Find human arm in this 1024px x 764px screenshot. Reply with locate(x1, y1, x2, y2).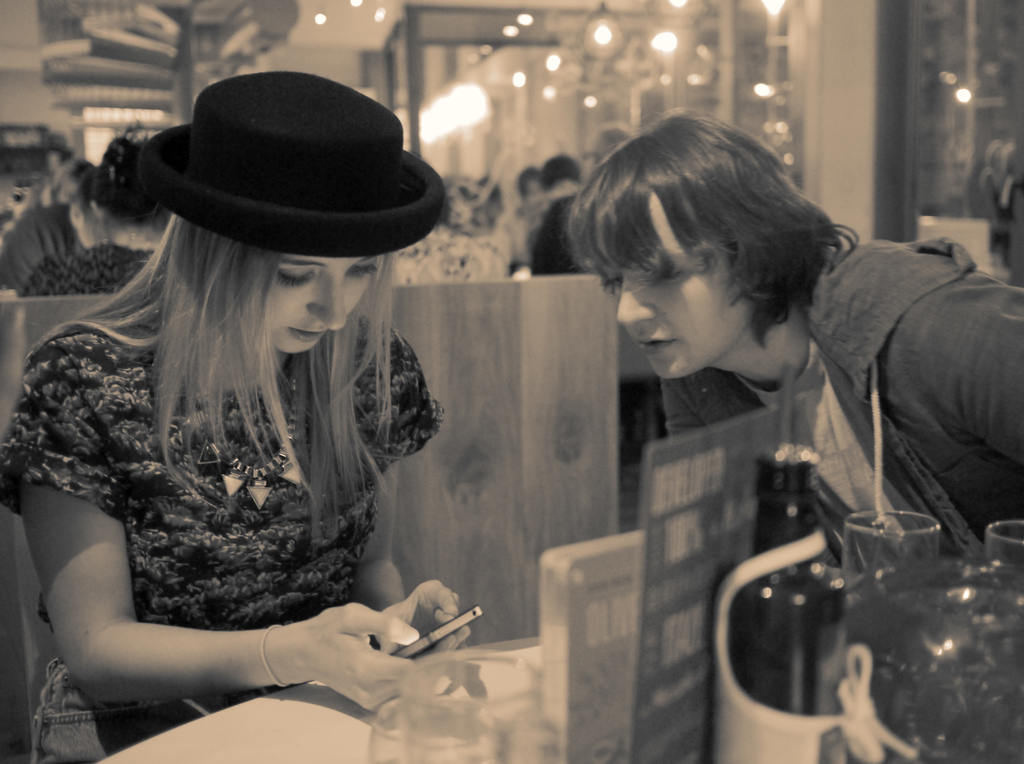
locate(309, 504, 470, 641).
